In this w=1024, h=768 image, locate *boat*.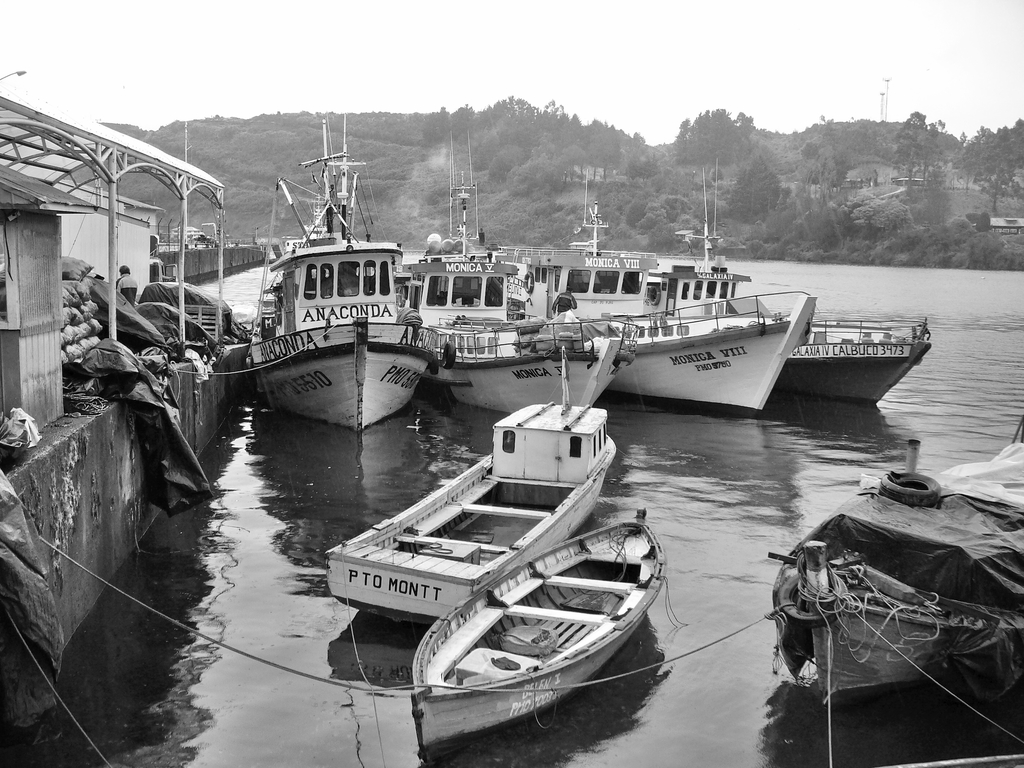
Bounding box: 677, 156, 938, 406.
